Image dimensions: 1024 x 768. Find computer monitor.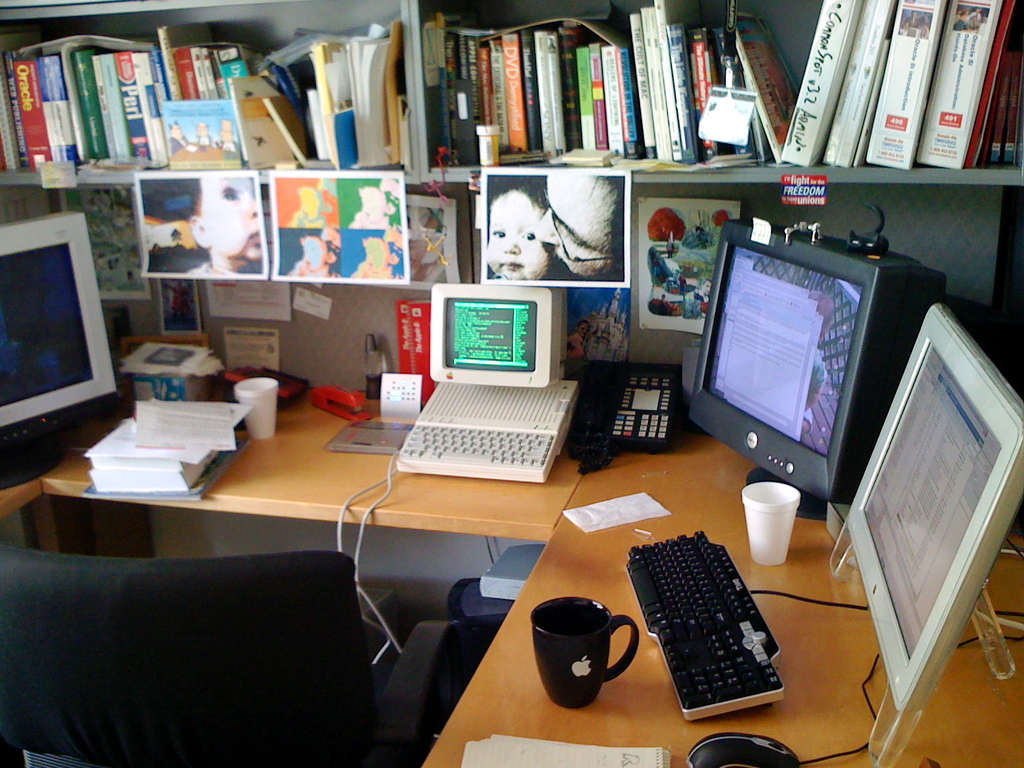
pyautogui.locateOnScreen(669, 212, 953, 516).
